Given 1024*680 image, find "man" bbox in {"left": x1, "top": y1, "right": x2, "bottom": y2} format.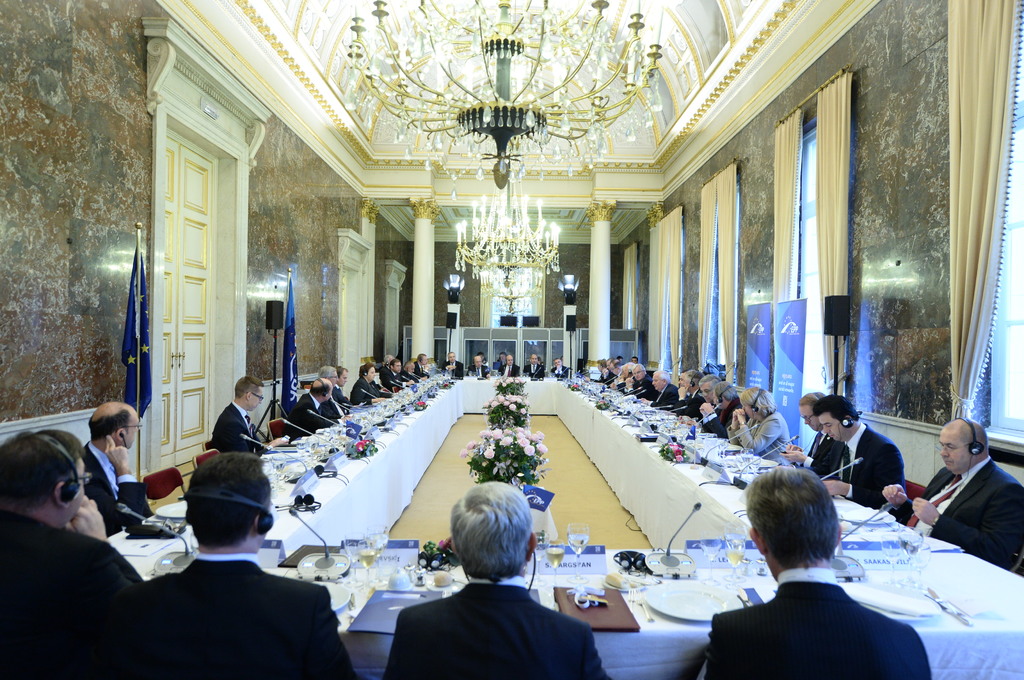
{"left": 79, "top": 400, "right": 140, "bottom": 536}.
